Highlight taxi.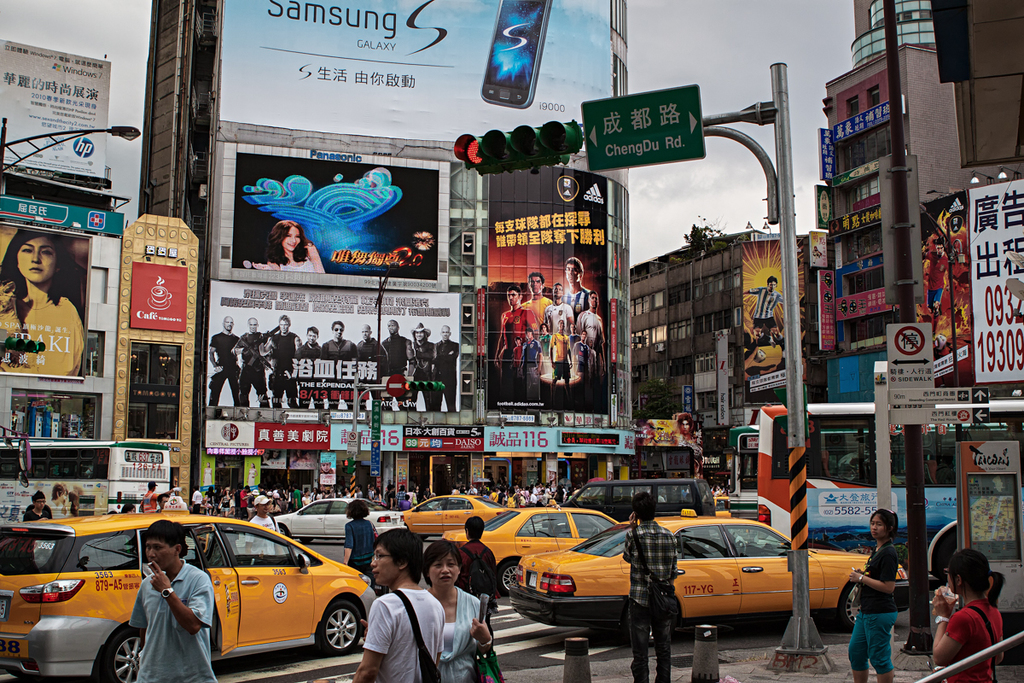
Highlighted region: <region>439, 500, 615, 597</region>.
